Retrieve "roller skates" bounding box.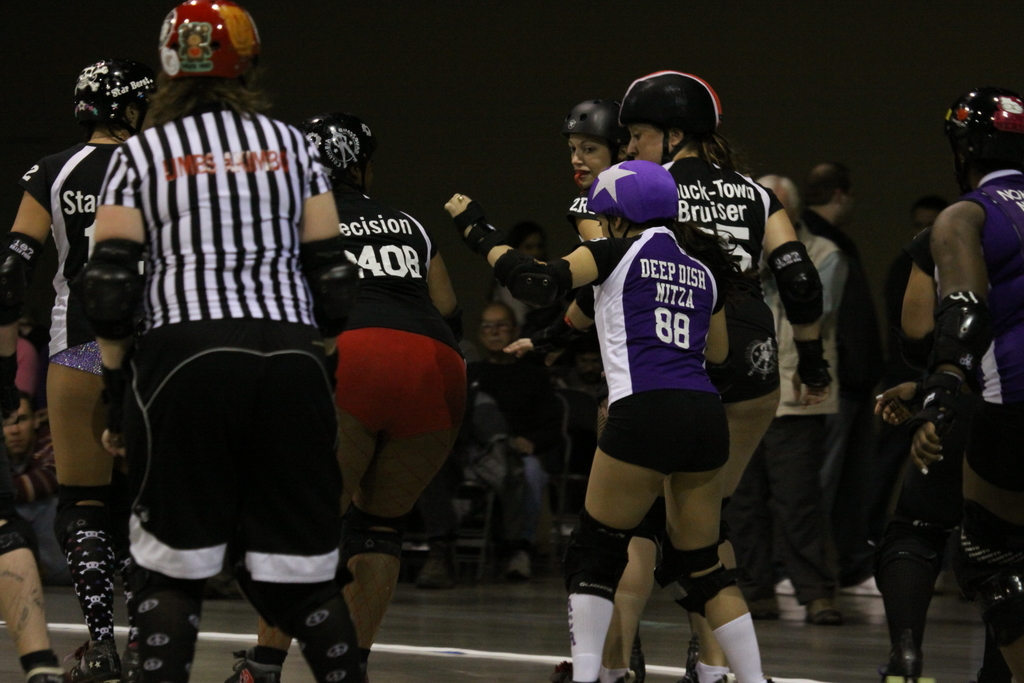
Bounding box: box=[22, 666, 67, 682].
